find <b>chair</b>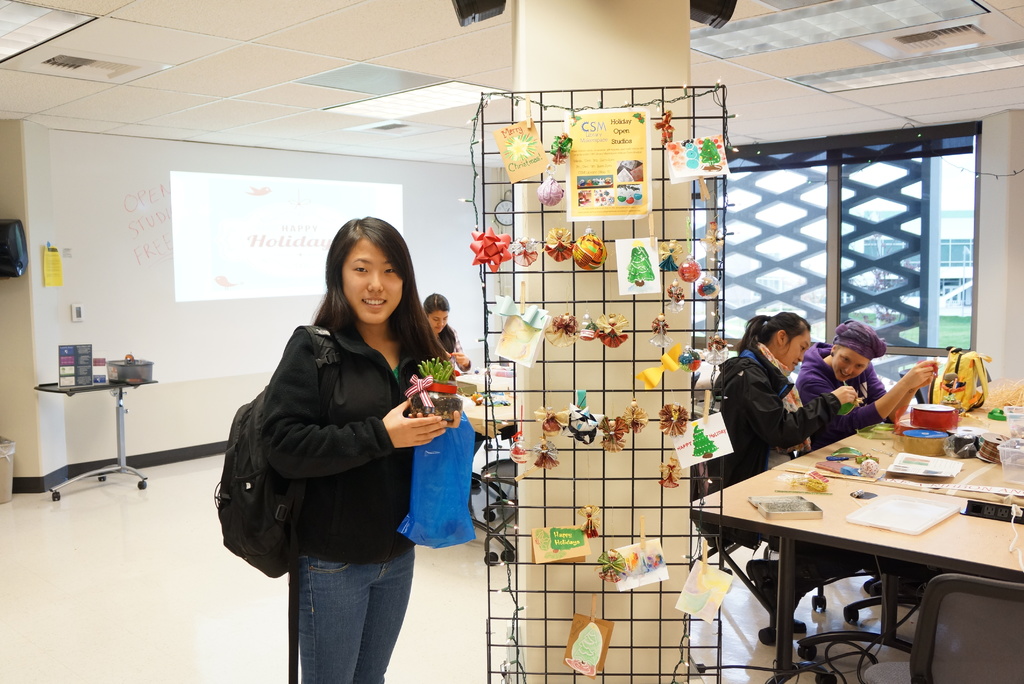
[795, 555, 913, 667]
